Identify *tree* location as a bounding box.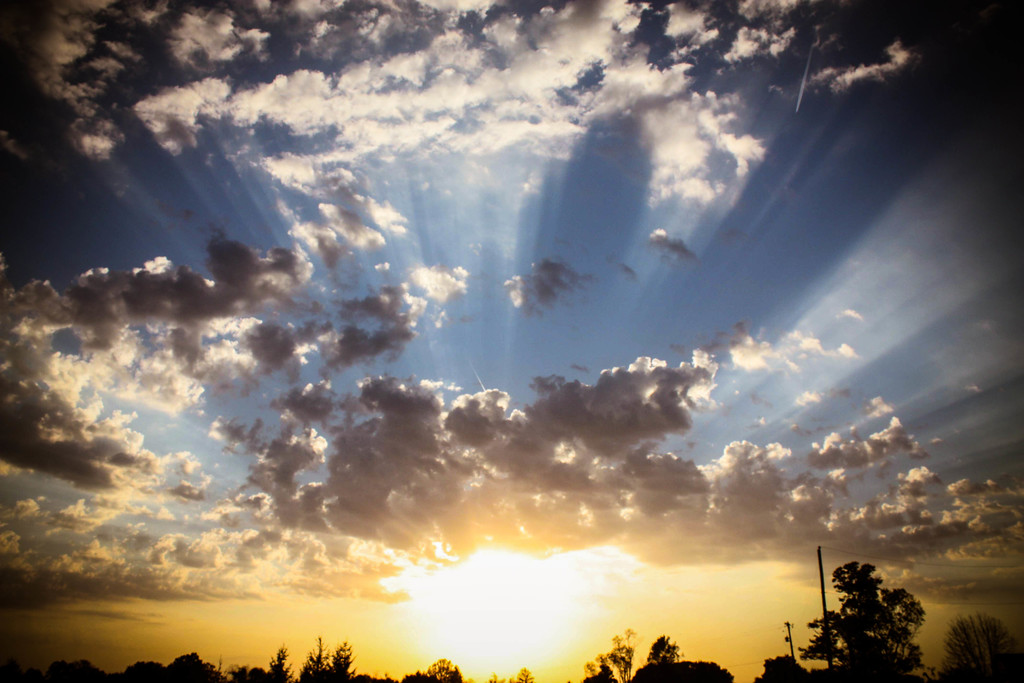
<region>581, 632, 635, 682</region>.
